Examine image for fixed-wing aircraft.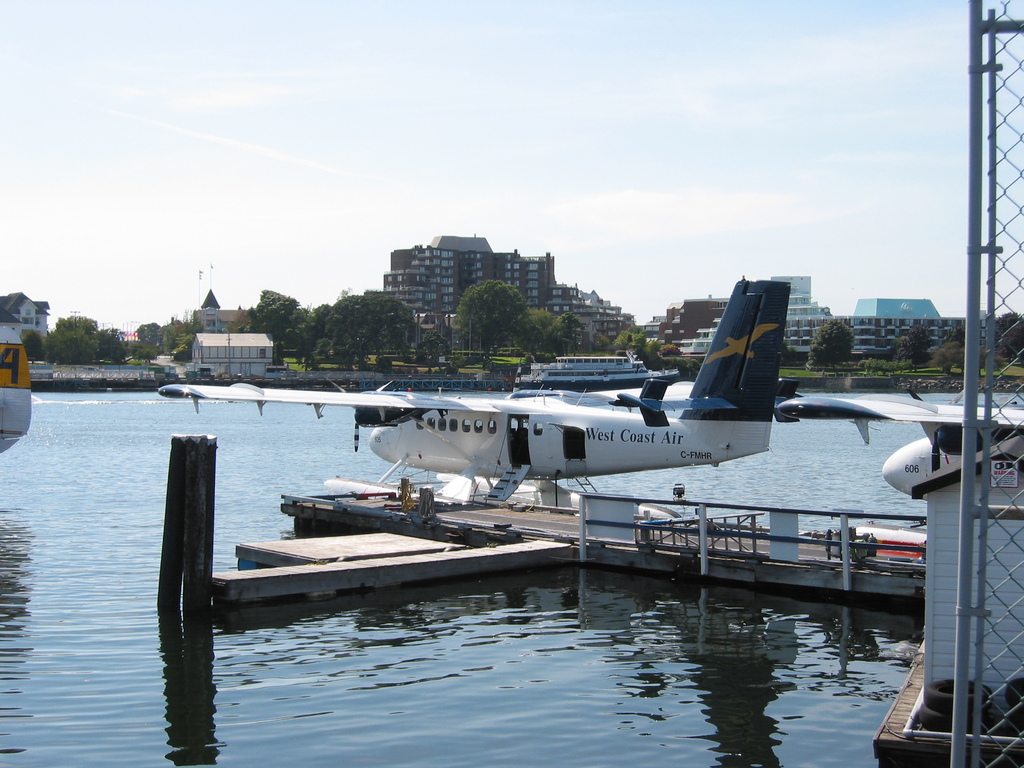
Examination result: 776 390 1023 504.
